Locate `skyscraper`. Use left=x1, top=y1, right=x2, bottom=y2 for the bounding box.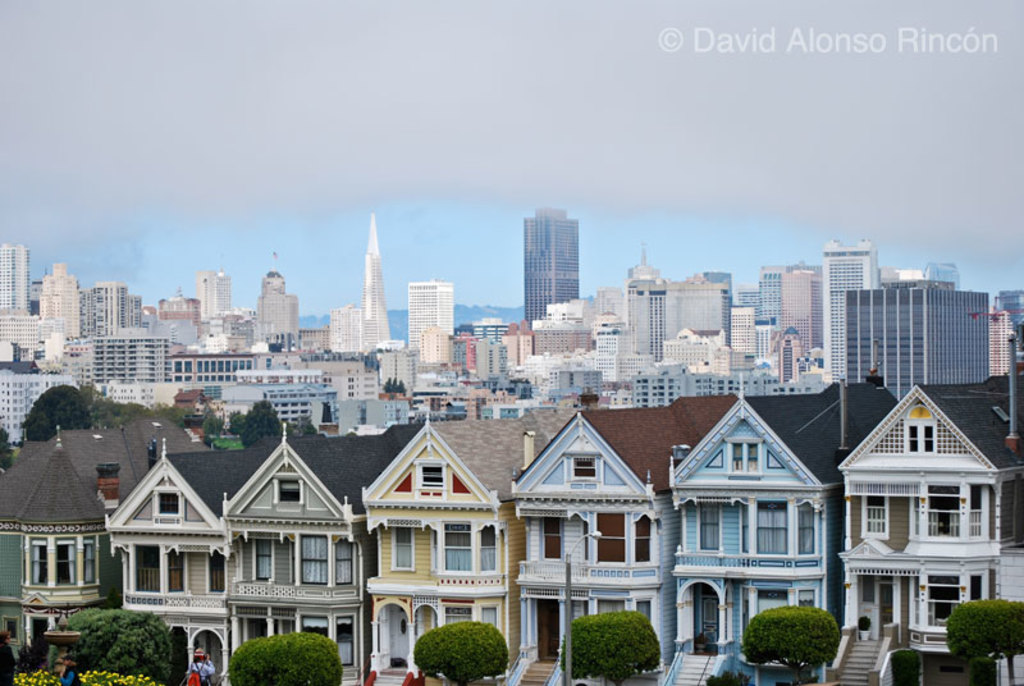
left=408, top=278, right=453, bottom=347.
